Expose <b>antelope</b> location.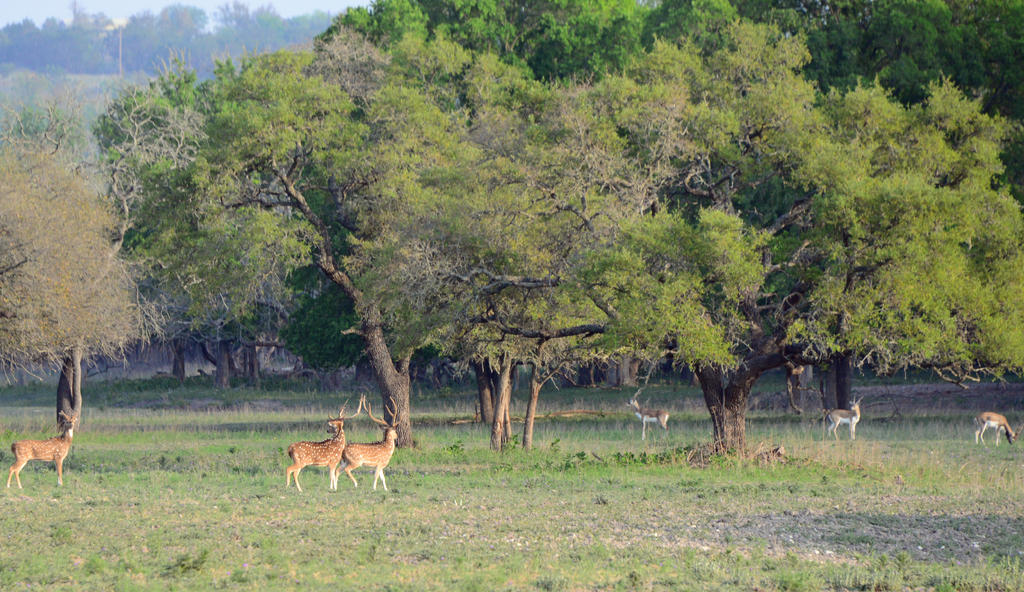
Exposed at bbox=(628, 399, 675, 446).
